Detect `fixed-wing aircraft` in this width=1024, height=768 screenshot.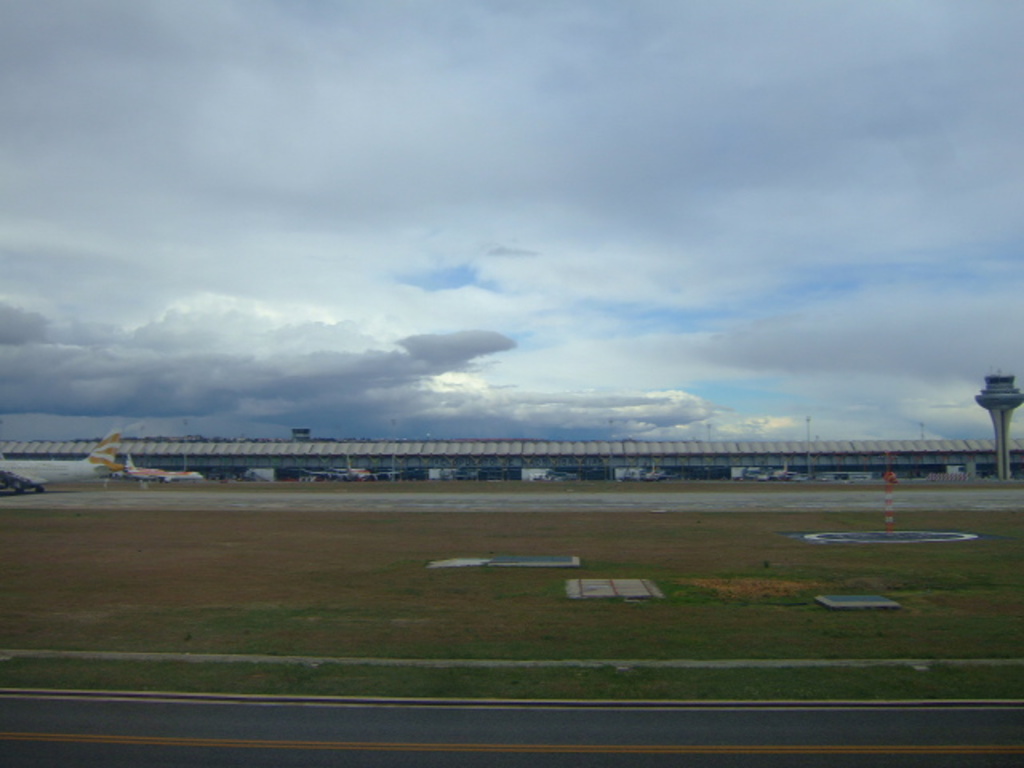
Detection: (3,427,128,496).
